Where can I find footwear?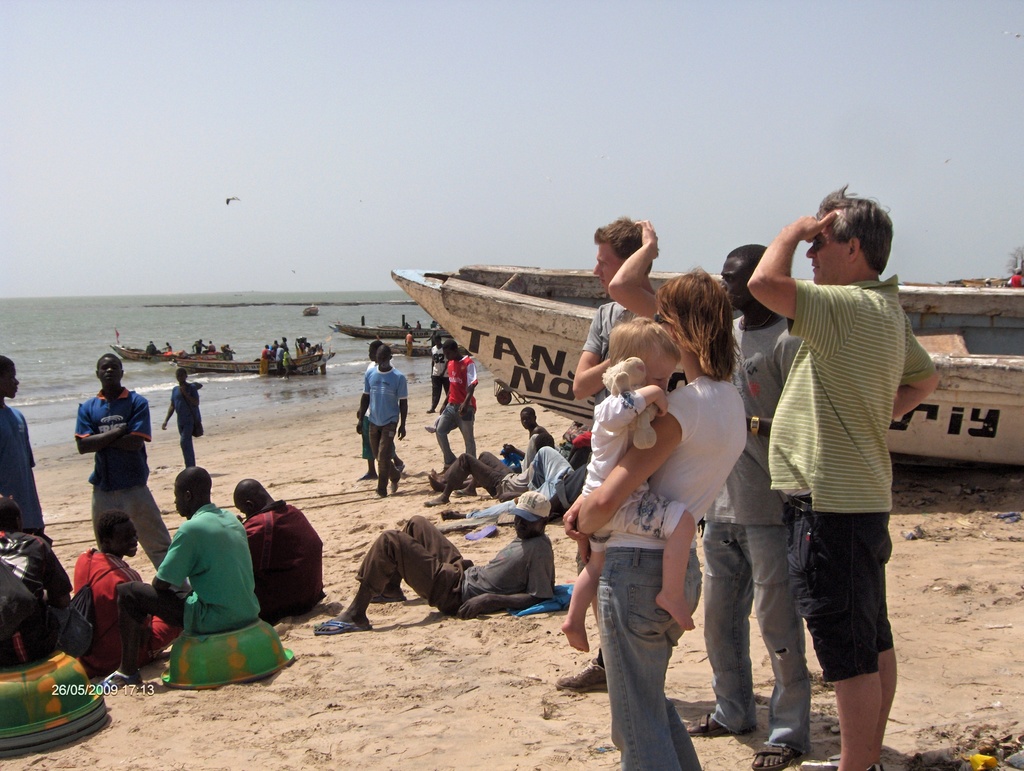
You can find it at Rect(390, 465, 401, 489).
